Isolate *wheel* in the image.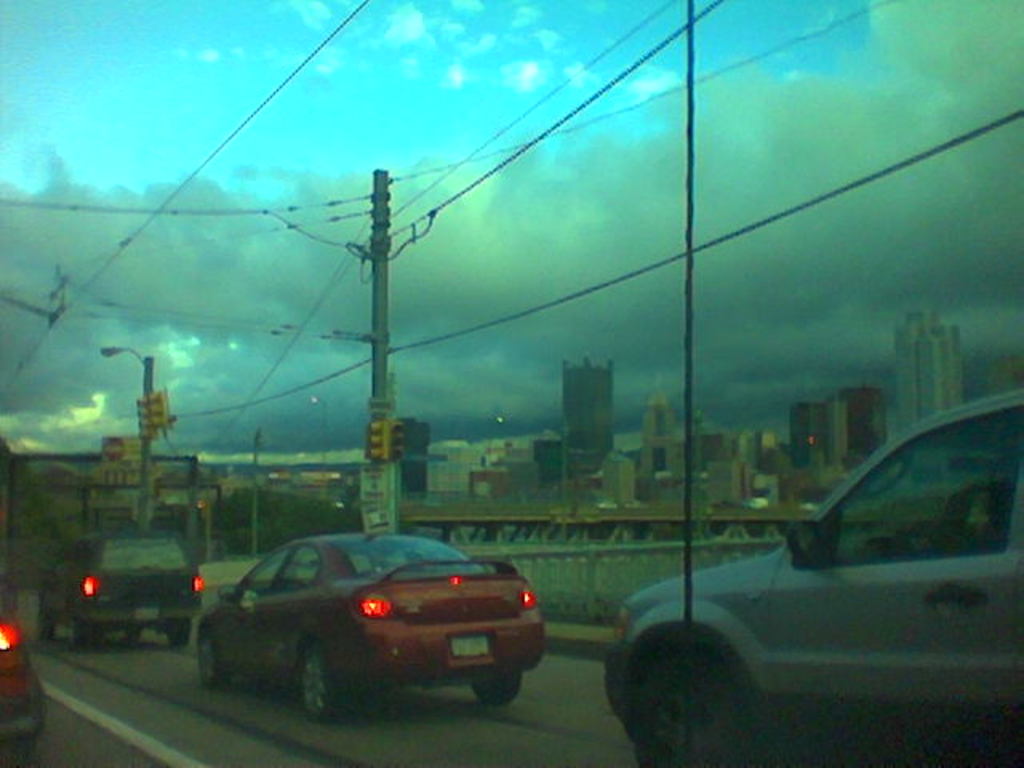
Isolated region: (170, 622, 189, 648).
